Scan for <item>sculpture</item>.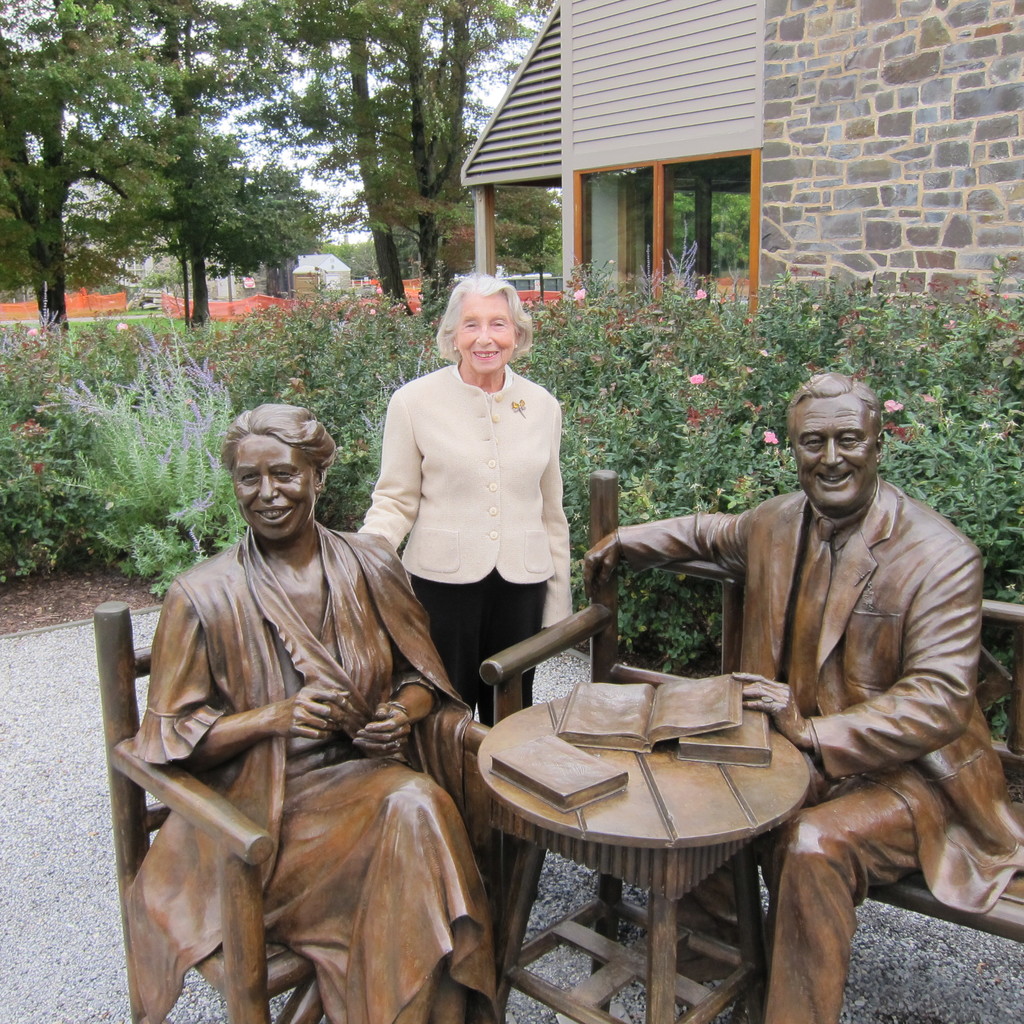
Scan result: bbox=(579, 370, 1023, 1023).
